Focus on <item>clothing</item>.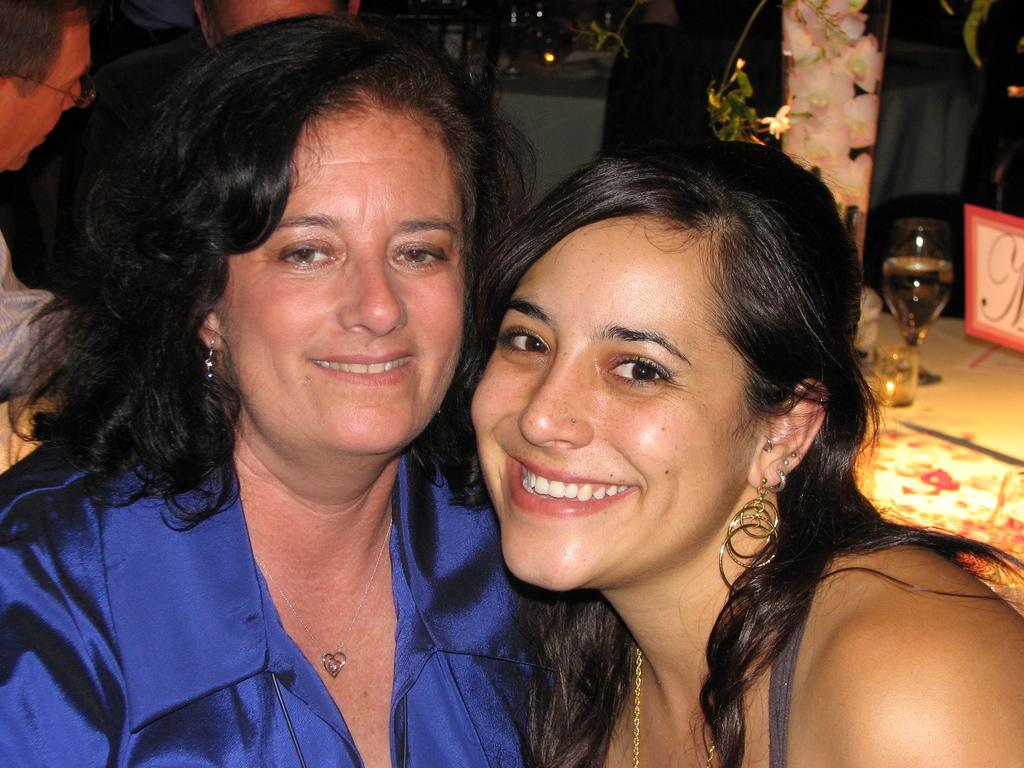
Focused at {"x1": 0, "y1": 400, "x2": 486, "y2": 757}.
